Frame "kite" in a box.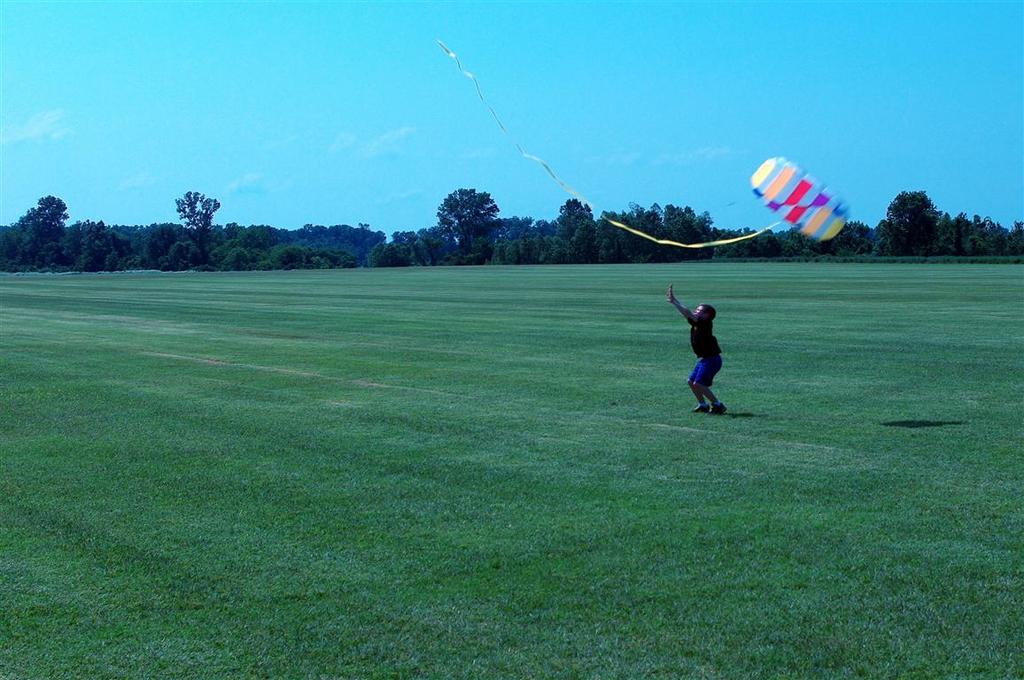
{"x1": 436, "y1": 38, "x2": 857, "y2": 252}.
